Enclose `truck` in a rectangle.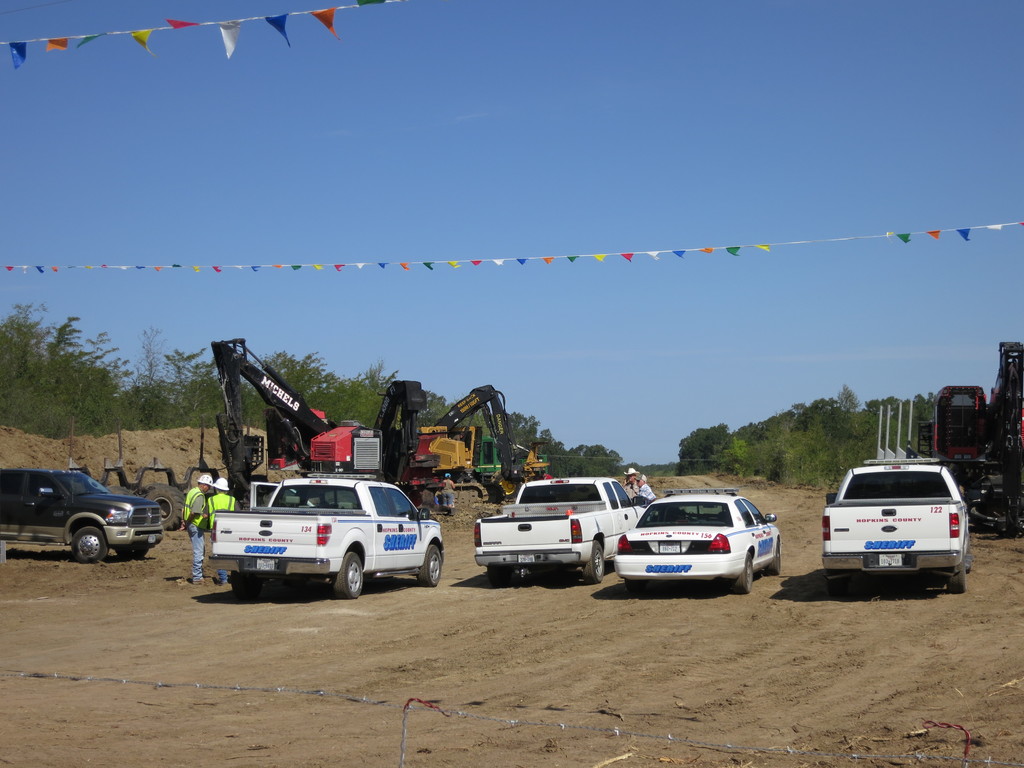
[472, 474, 649, 590].
